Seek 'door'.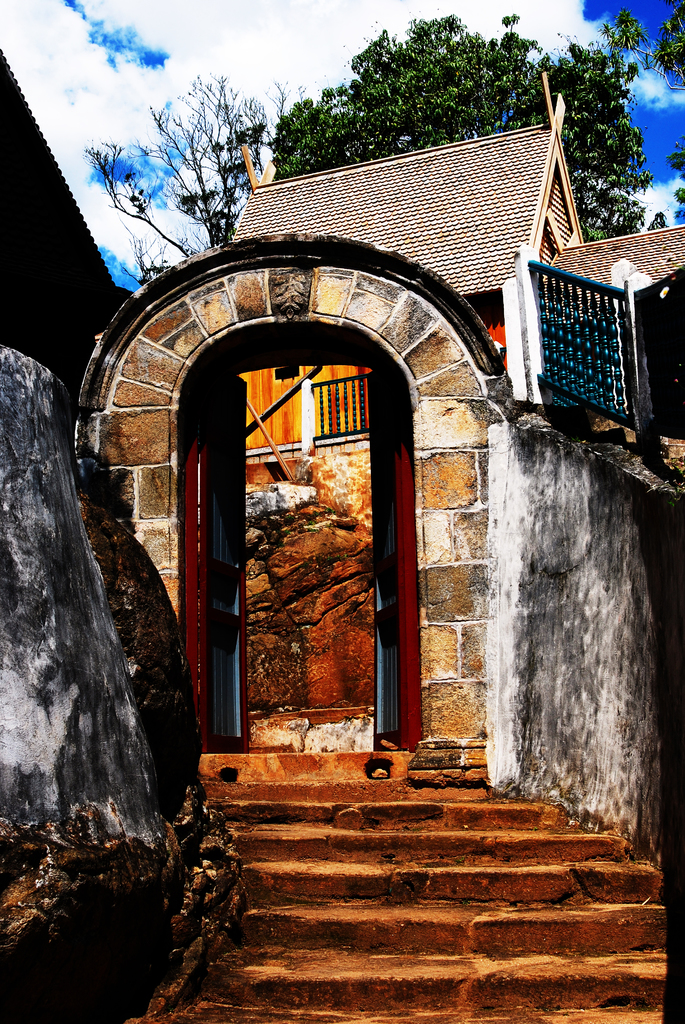
[left=153, top=326, right=430, bottom=768].
